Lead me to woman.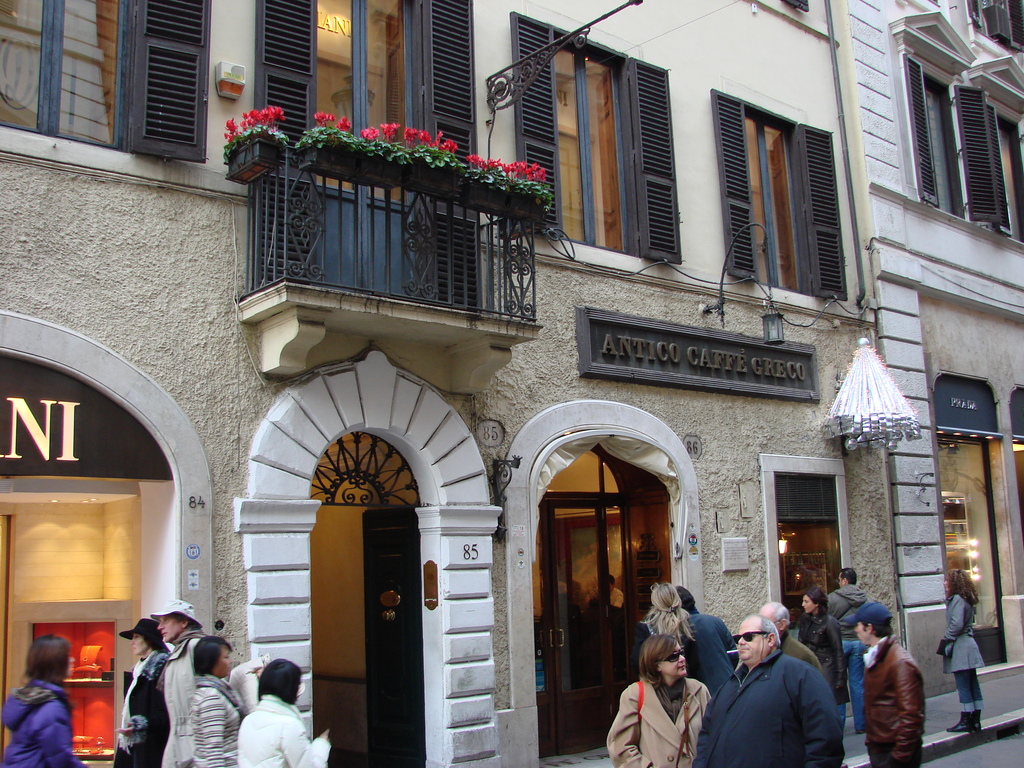
Lead to BBox(239, 652, 332, 767).
